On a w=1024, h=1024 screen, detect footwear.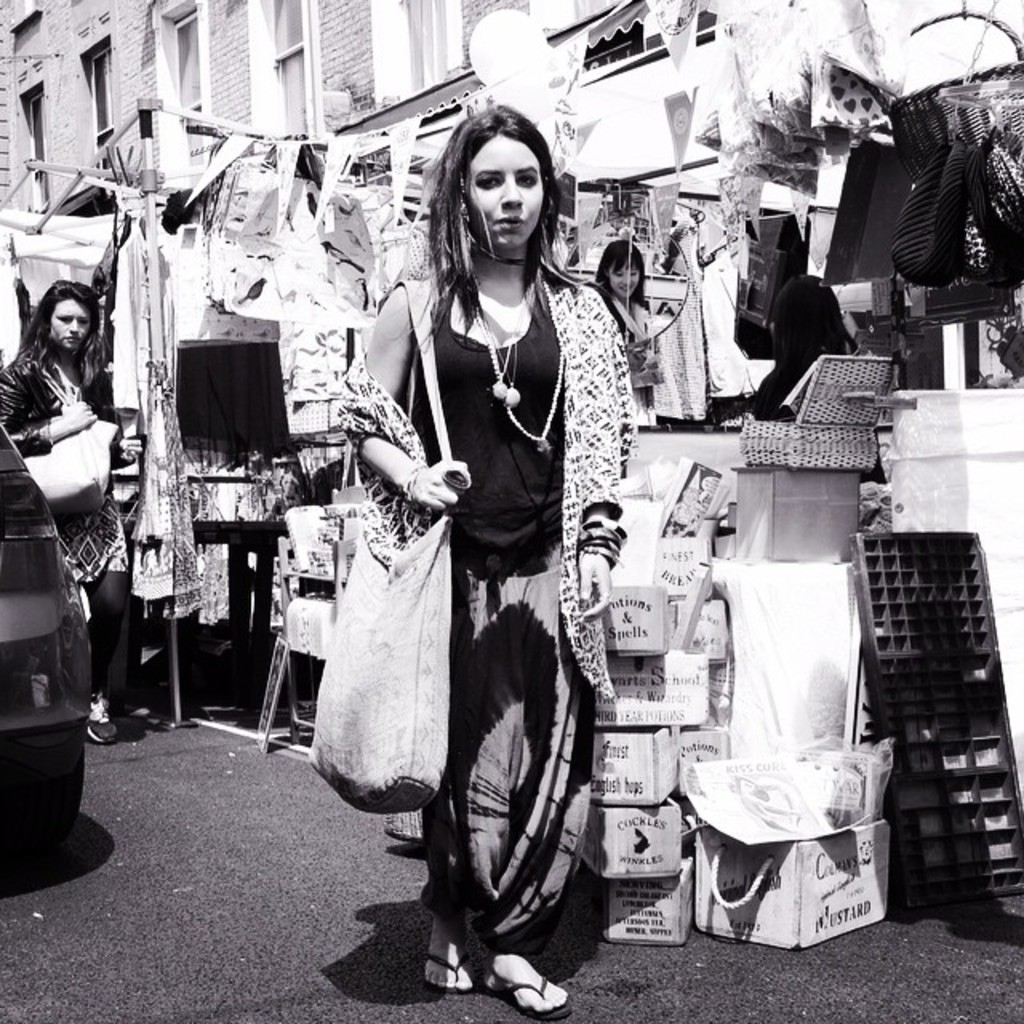
locate(88, 693, 123, 739).
